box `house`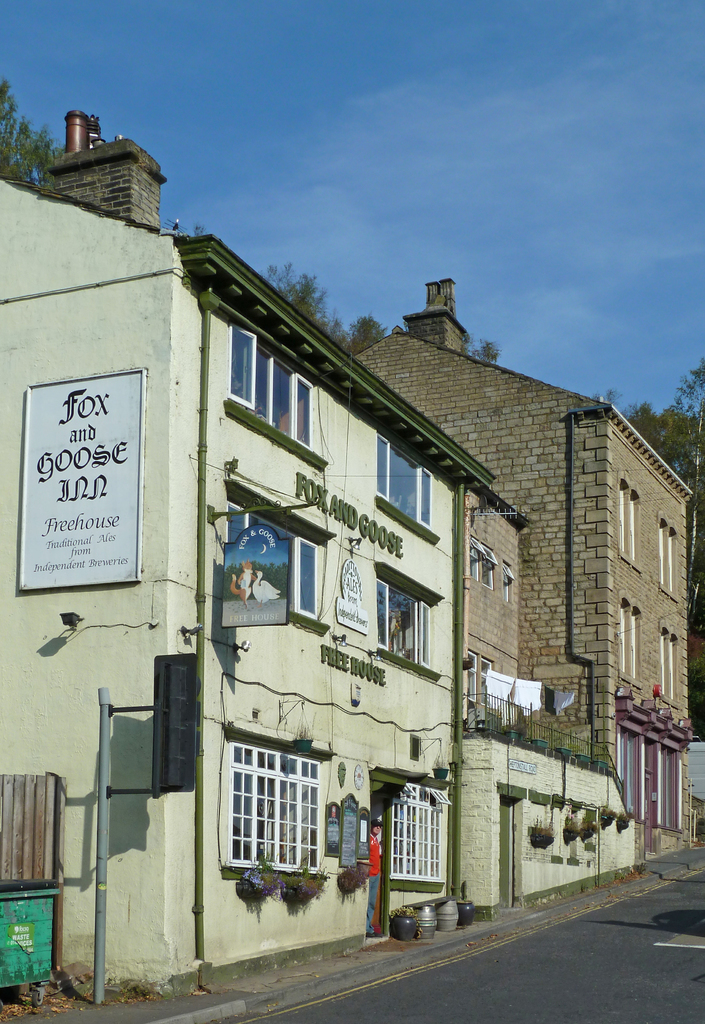
(0,102,638,1002)
